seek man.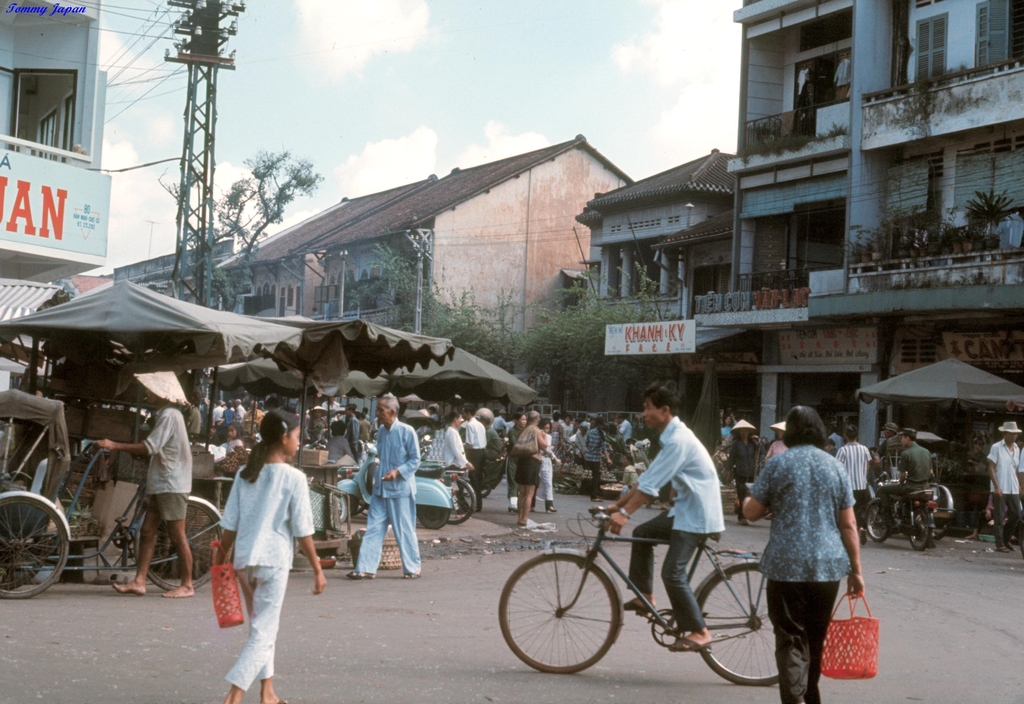
[986,413,1022,550].
